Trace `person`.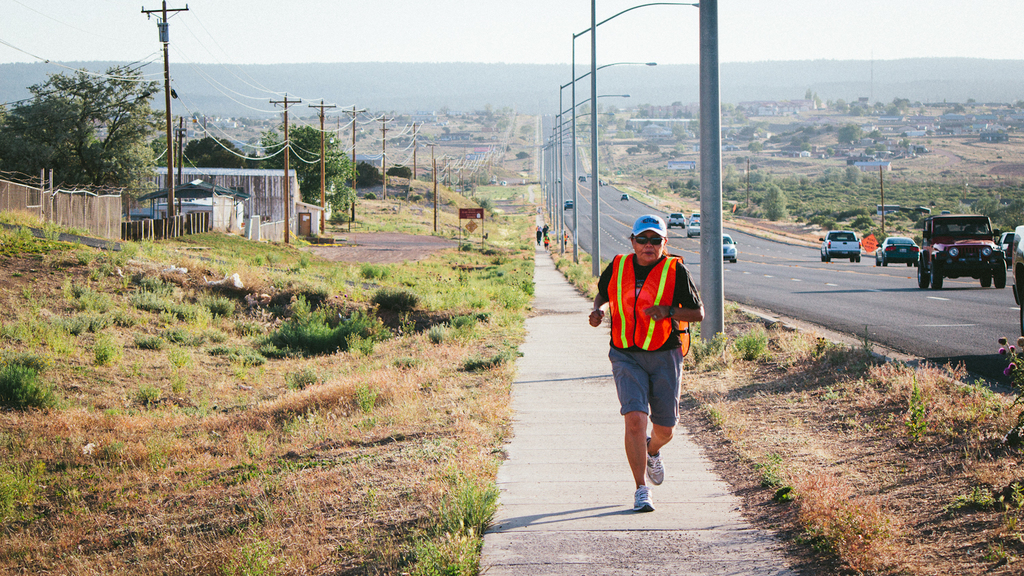
Traced to bbox(604, 193, 702, 508).
